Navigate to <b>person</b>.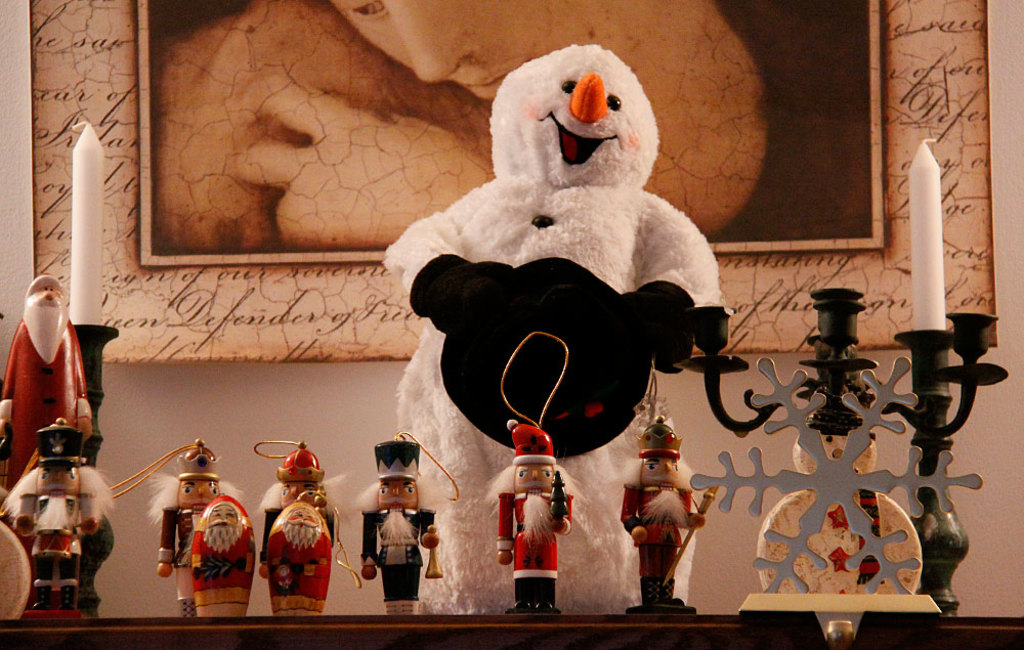
Navigation target: [left=621, top=421, right=705, bottom=614].
